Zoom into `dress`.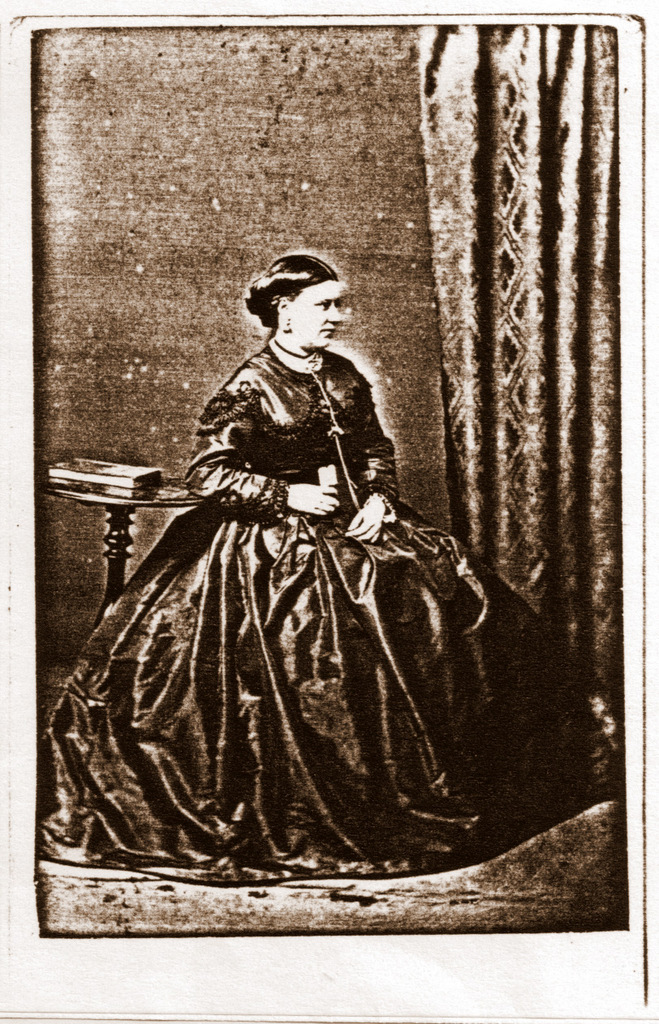
Zoom target: 40,349,624,884.
